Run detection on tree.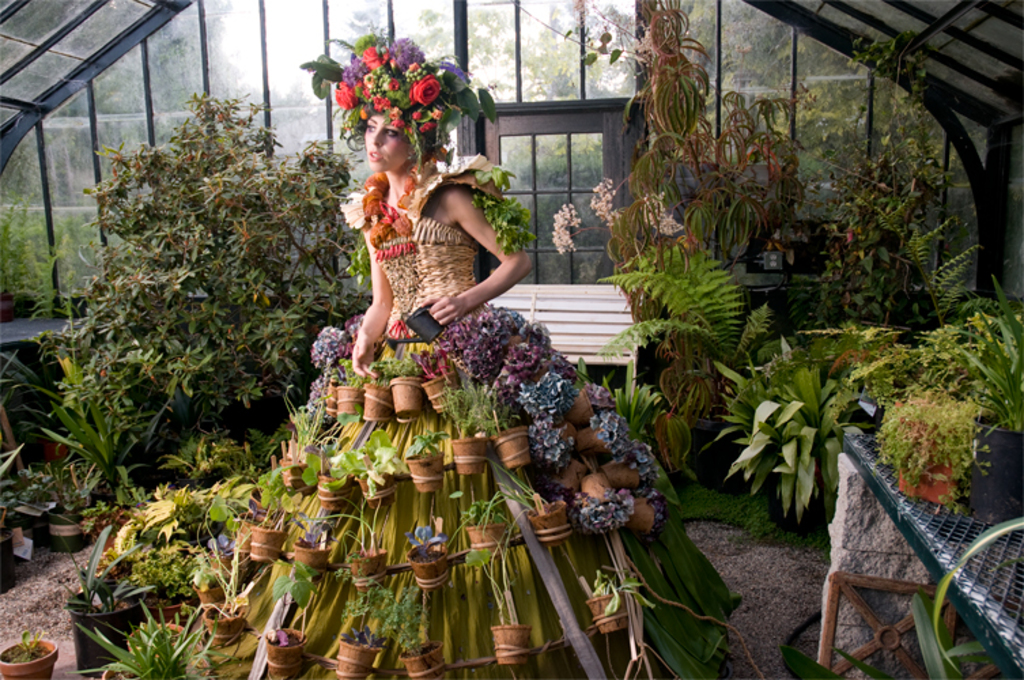
Result: 411:1:518:99.
